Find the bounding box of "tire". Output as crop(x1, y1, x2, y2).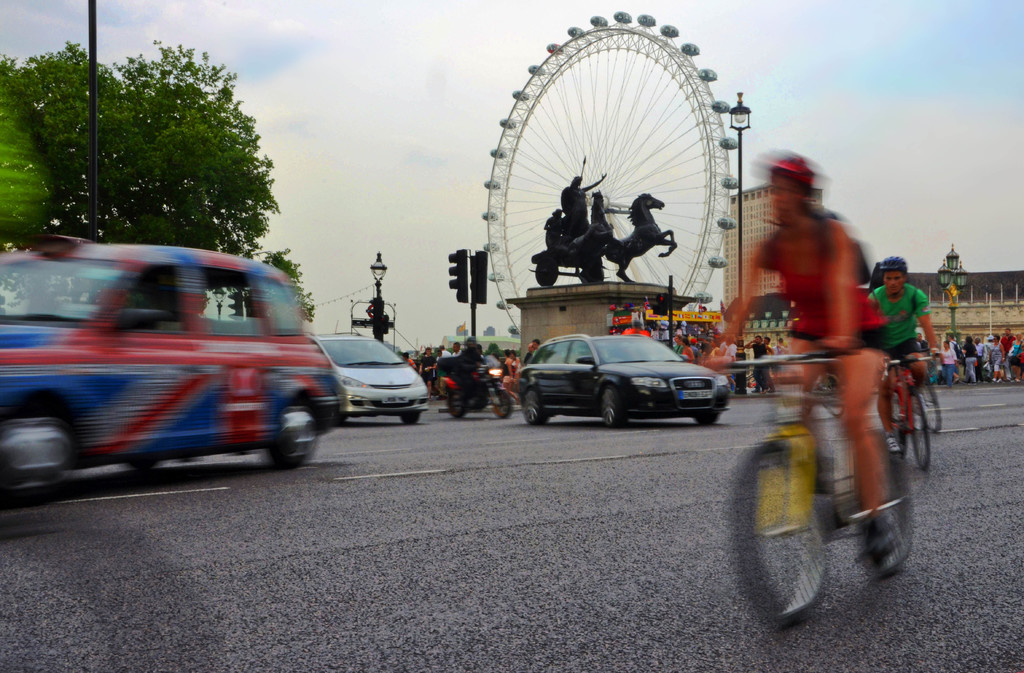
crop(908, 373, 948, 433).
